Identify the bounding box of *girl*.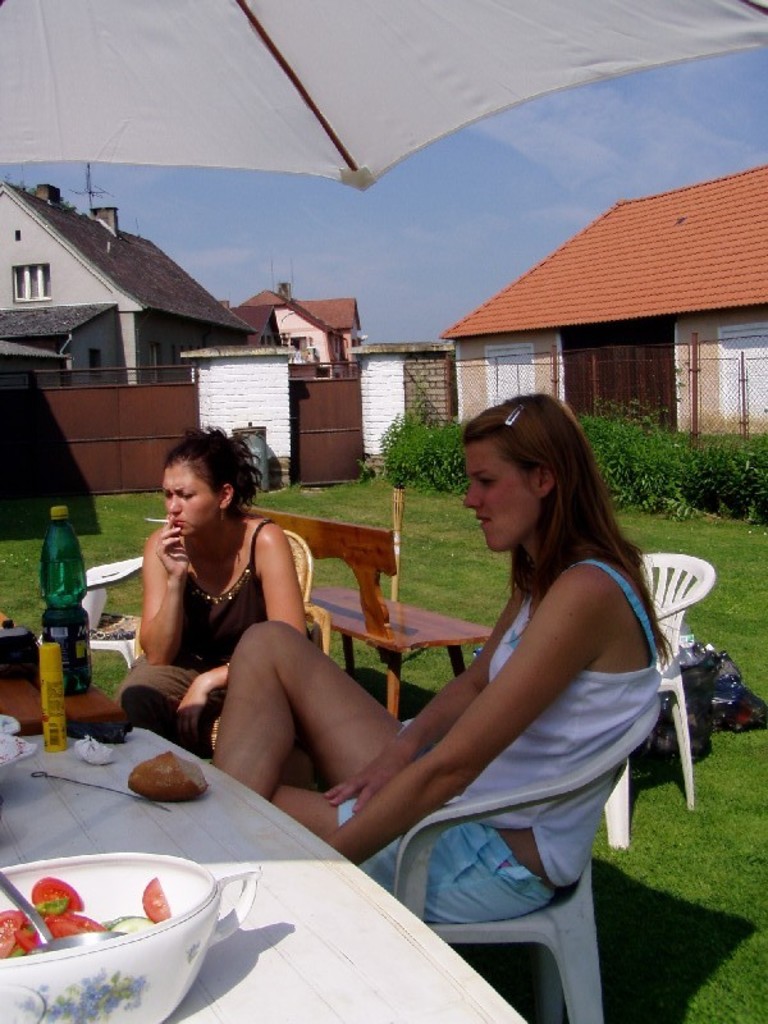
119,419,314,762.
